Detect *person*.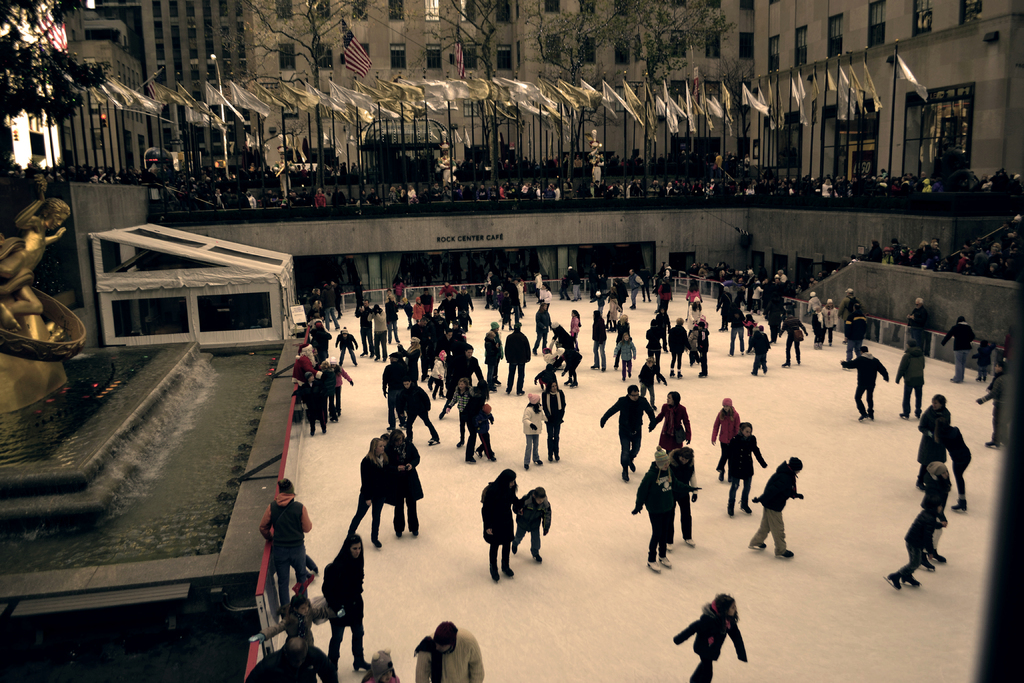
Detected at x1=568, y1=308, x2=580, y2=349.
